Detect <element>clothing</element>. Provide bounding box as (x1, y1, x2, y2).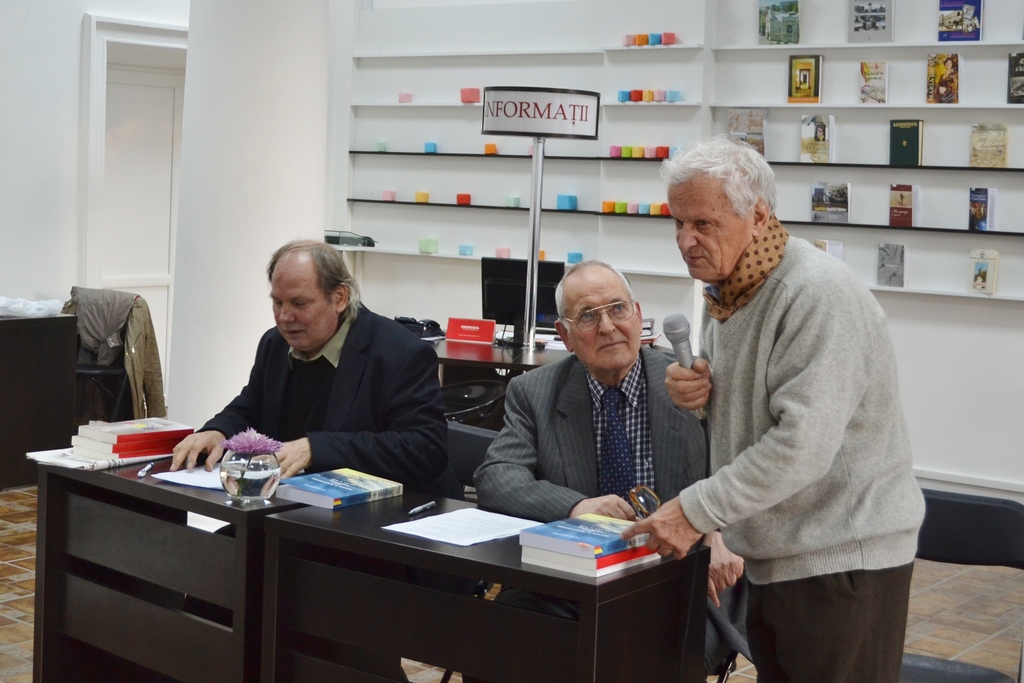
(652, 177, 920, 682).
